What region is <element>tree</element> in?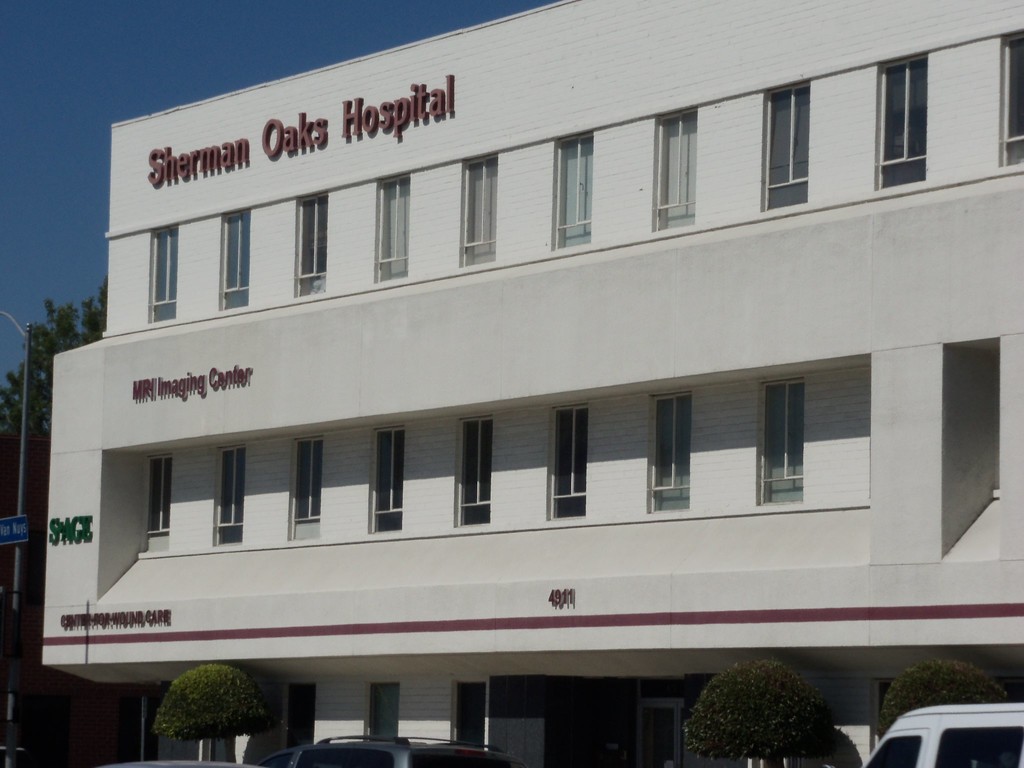
BBox(0, 278, 137, 461).
